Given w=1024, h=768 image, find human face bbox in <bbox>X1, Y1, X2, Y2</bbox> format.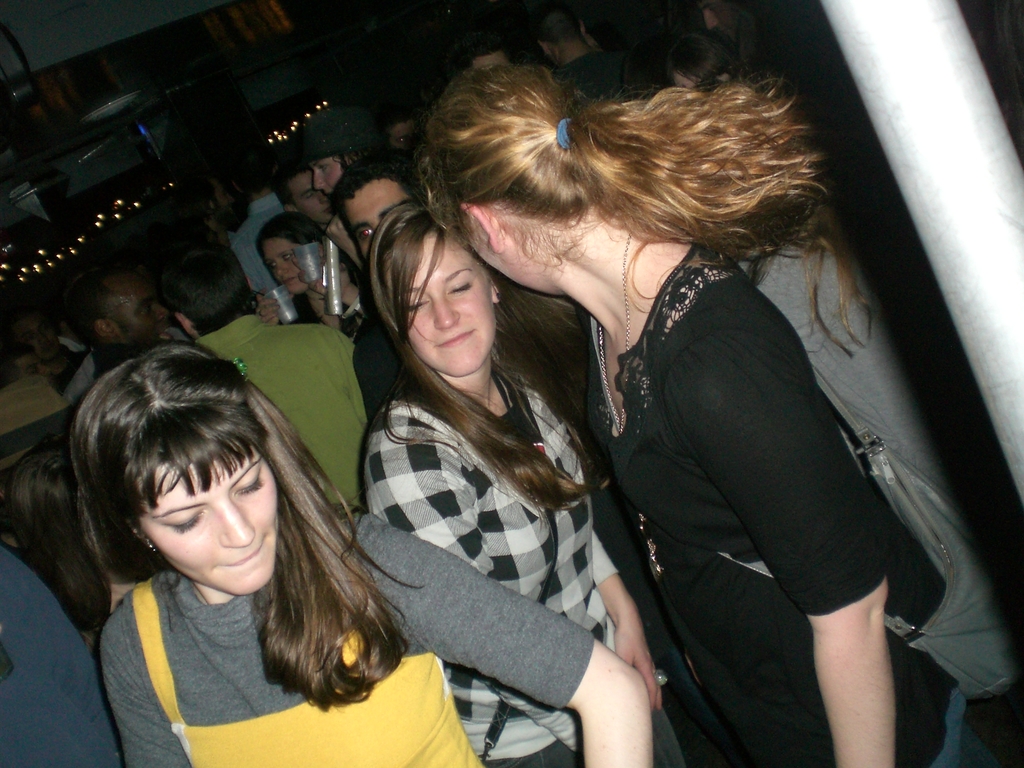
<bbox>141, 458, 276, 599</bbox>.
